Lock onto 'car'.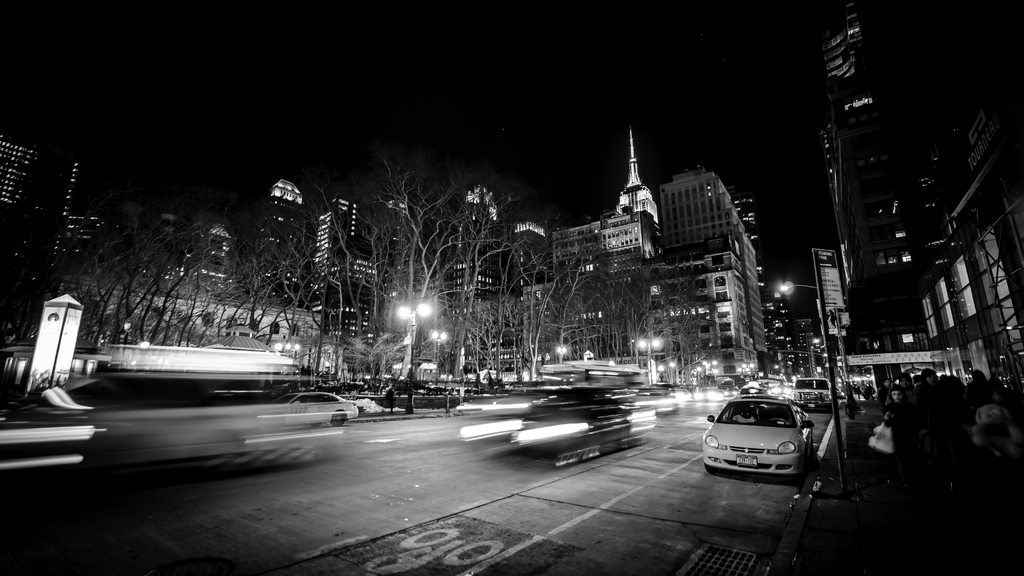
Locked: box(269, 390, 360, 428).
